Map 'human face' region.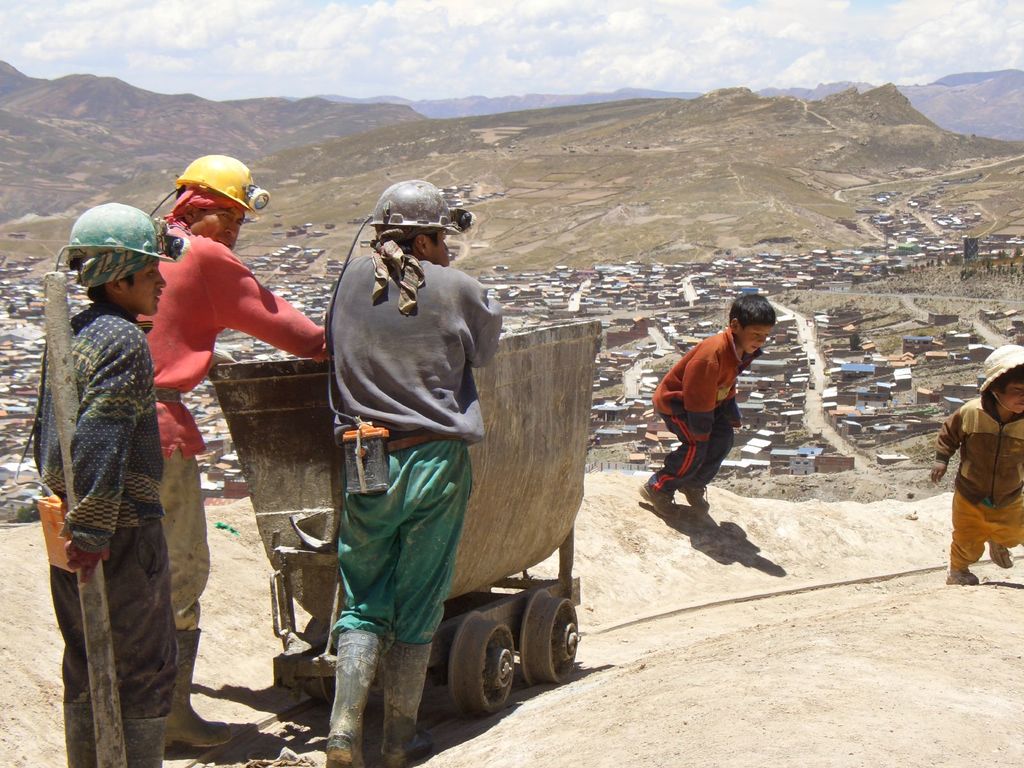
Mapped to <bbox>998, 381, 1023, 412</bbox>.
